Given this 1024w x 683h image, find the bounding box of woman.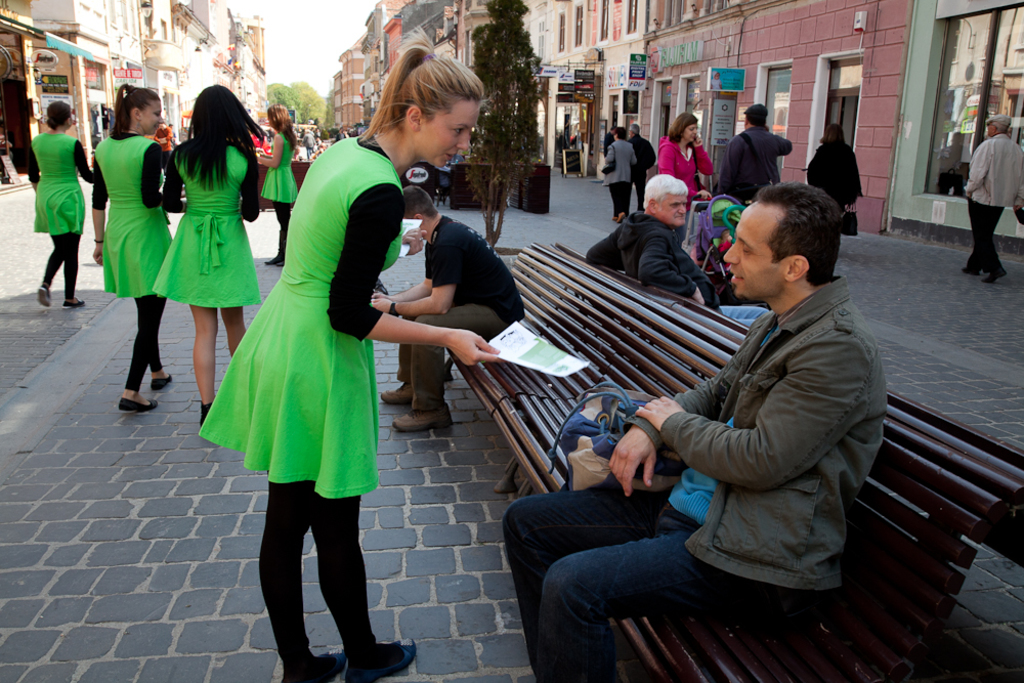
(left=657, top=106, right=715, bottom=202).
